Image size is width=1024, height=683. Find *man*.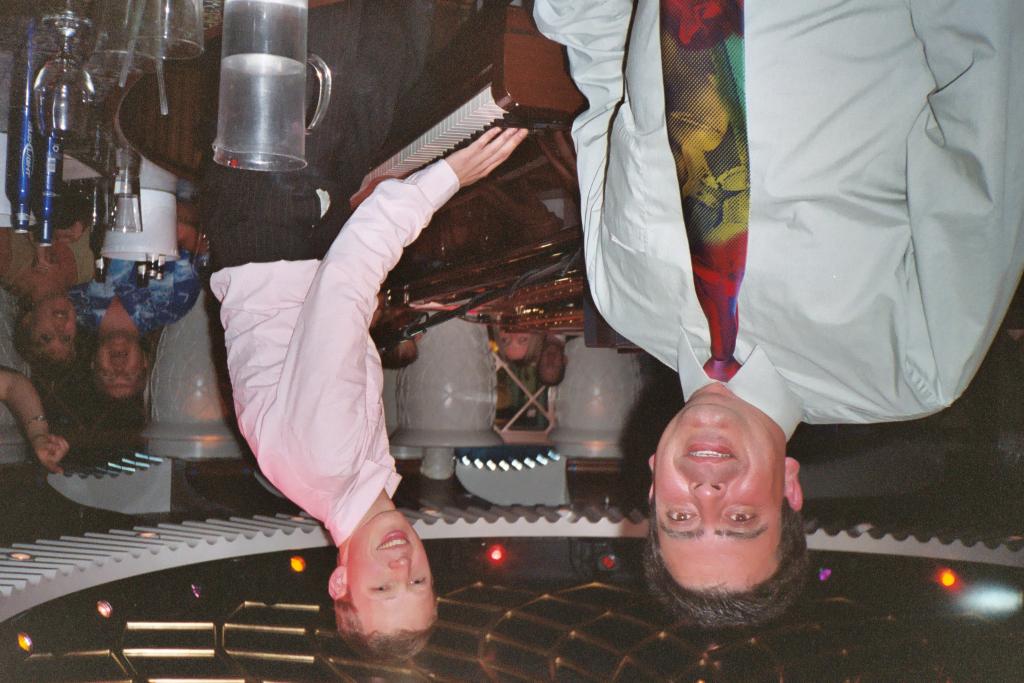
(x1=534, y1=336, x2=583, y2=389).
